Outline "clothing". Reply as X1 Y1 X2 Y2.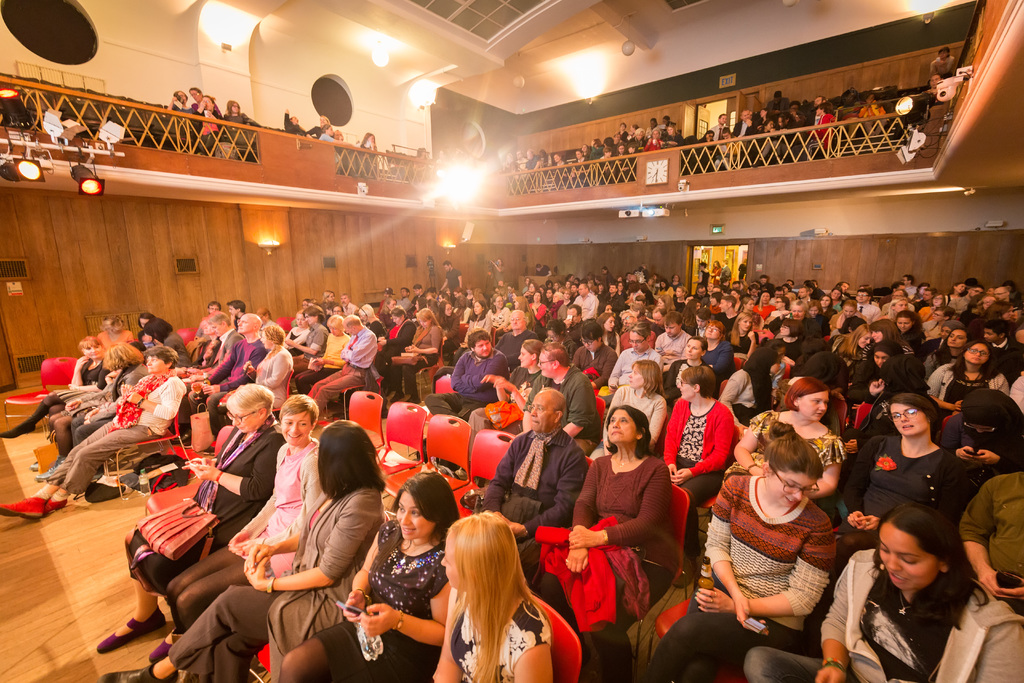
369 325 380 327.
